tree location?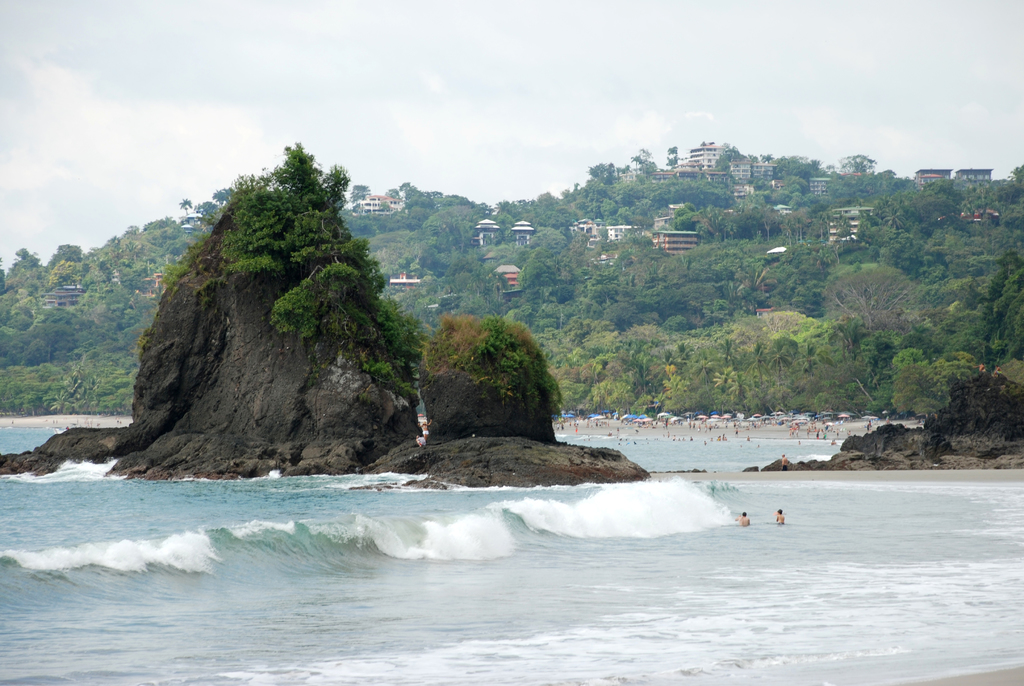
{"x1": 666, "y1": 145, "x2": 681, "y2": 170}
